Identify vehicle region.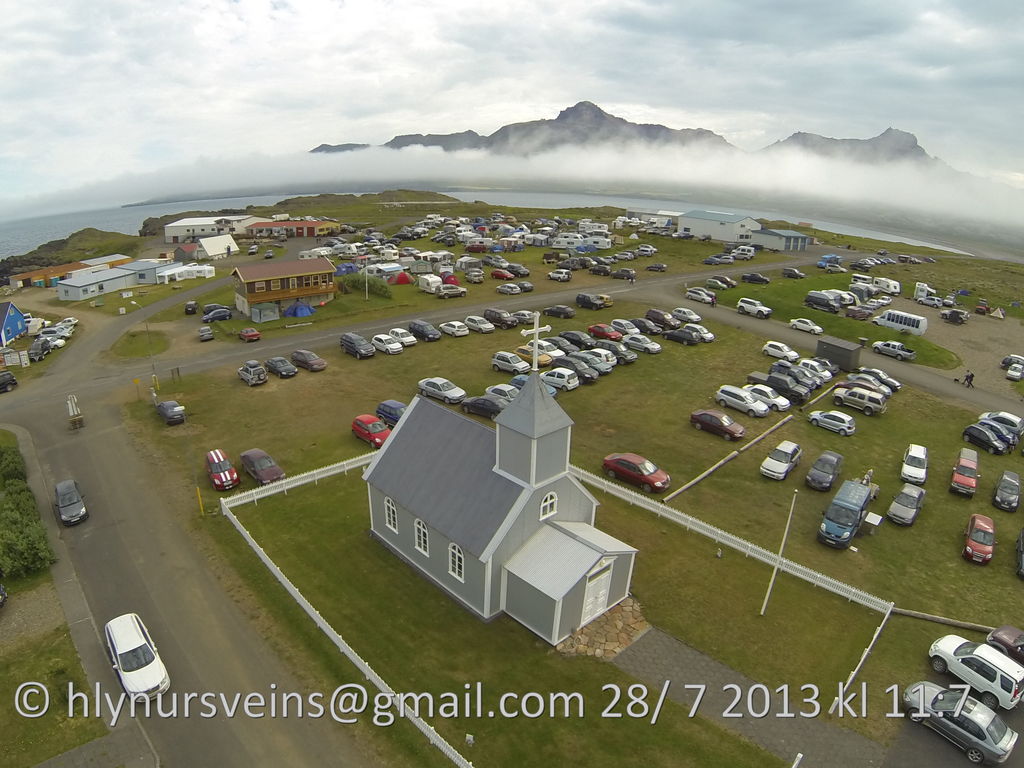
Region: 737 269 774 282.
